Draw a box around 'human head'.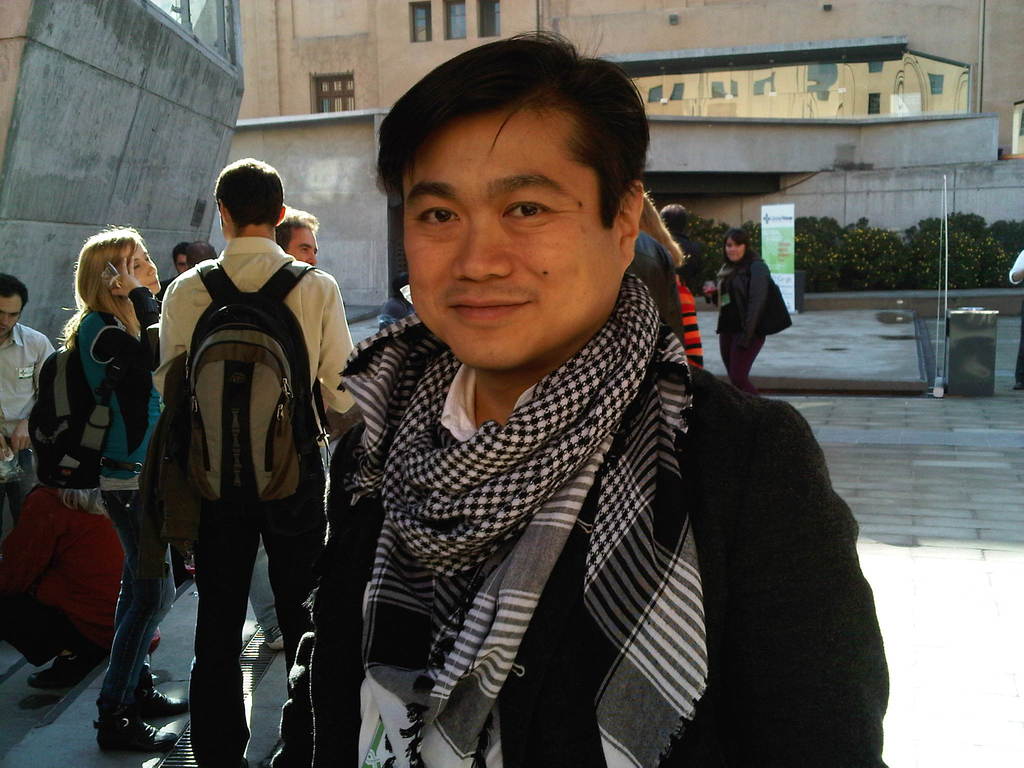
{"left": 722, "top": 225, "right": 749, "bottom": 263}.
